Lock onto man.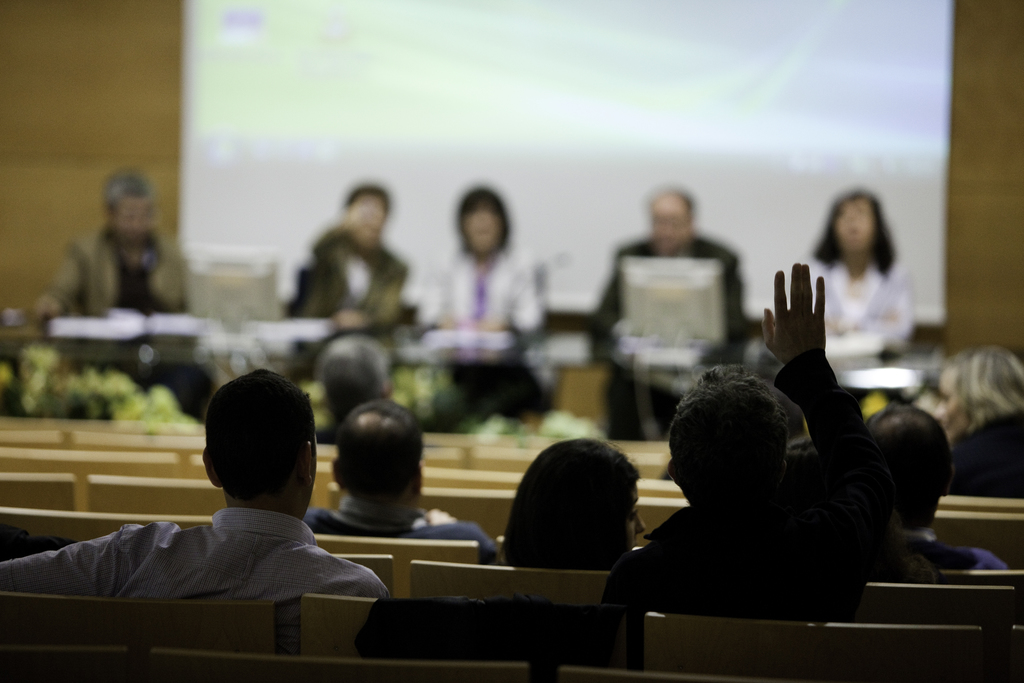
Locked: locate(593, 265, 891, 633).
